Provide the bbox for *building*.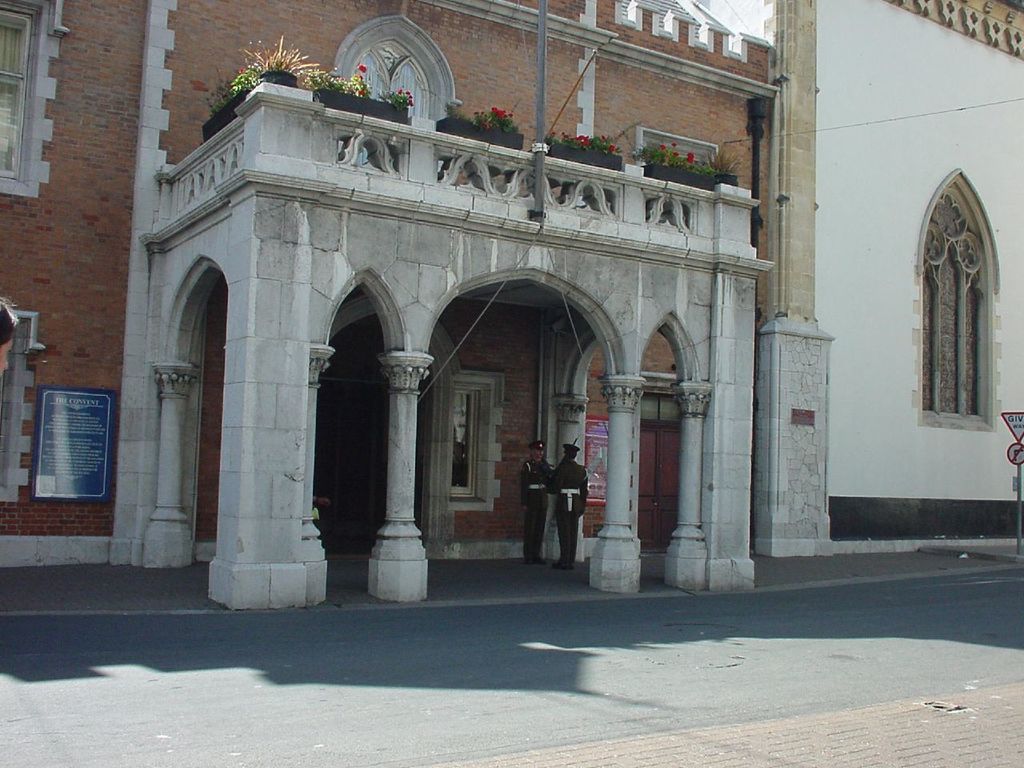
{"x1": 0, "y1": 0, "x2": 773, "y2": 614}.
